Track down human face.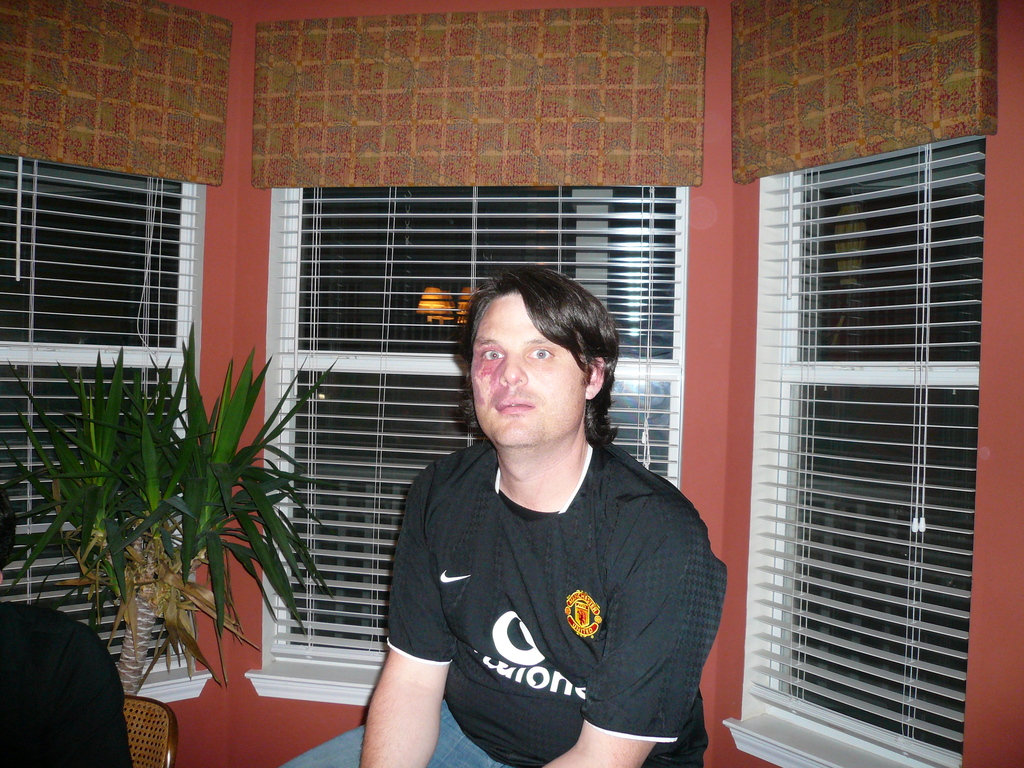
Tracked to box(464, 297, 590, 451).
